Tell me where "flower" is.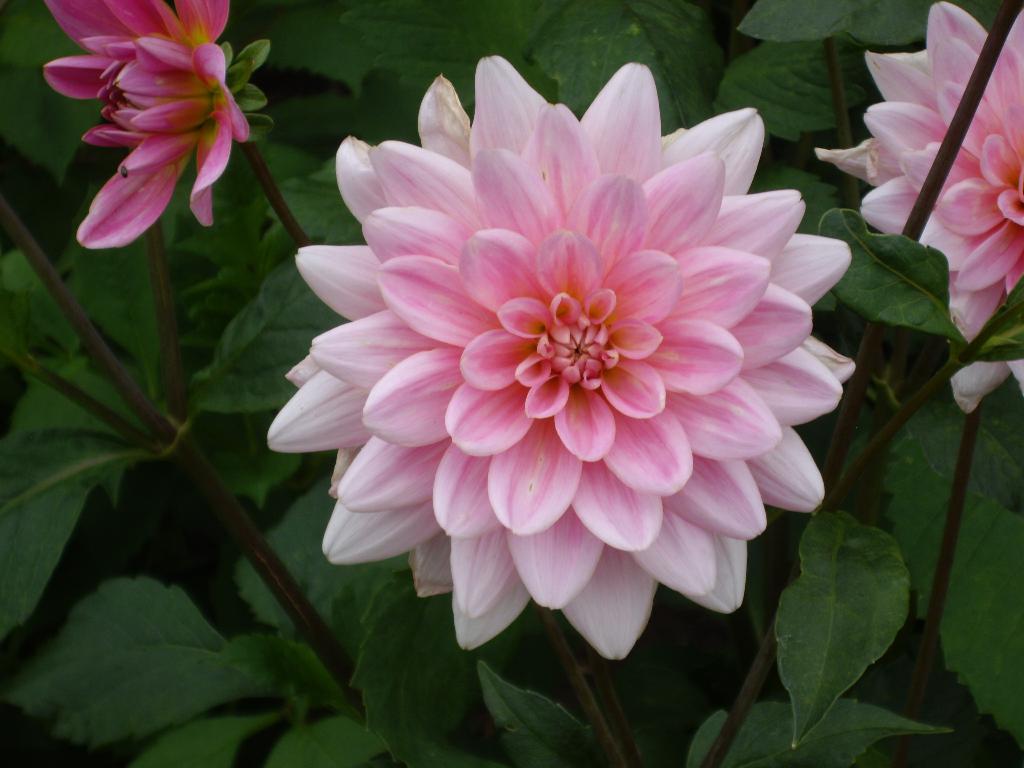
"flower" is at 38:0:255:252.
